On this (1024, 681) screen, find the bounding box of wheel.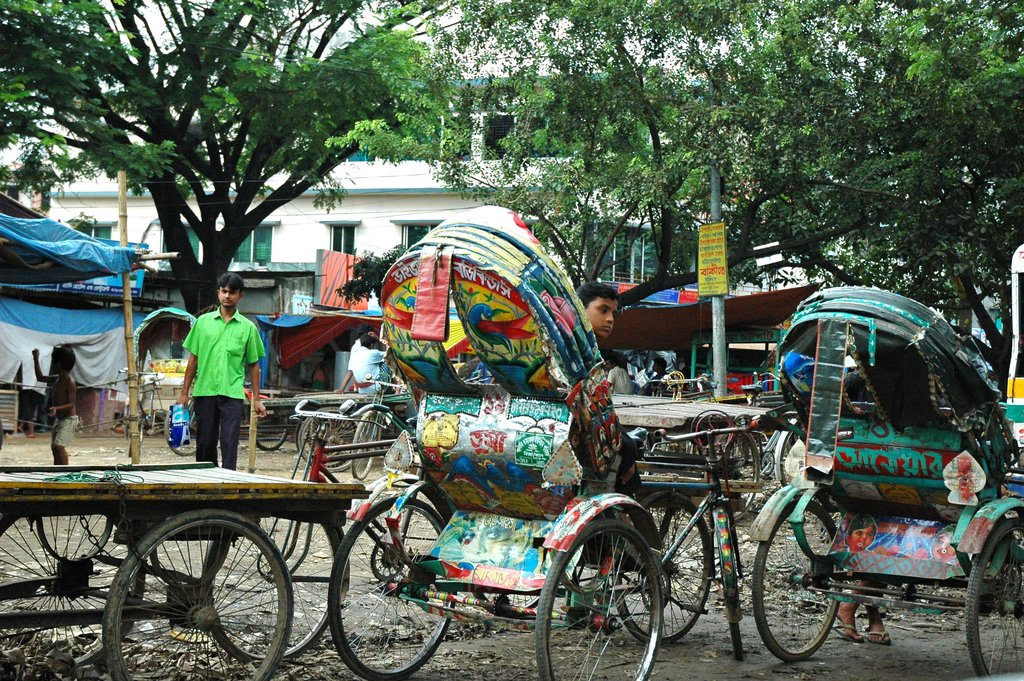
Bounding box: region(98, 510, 285, 680).
